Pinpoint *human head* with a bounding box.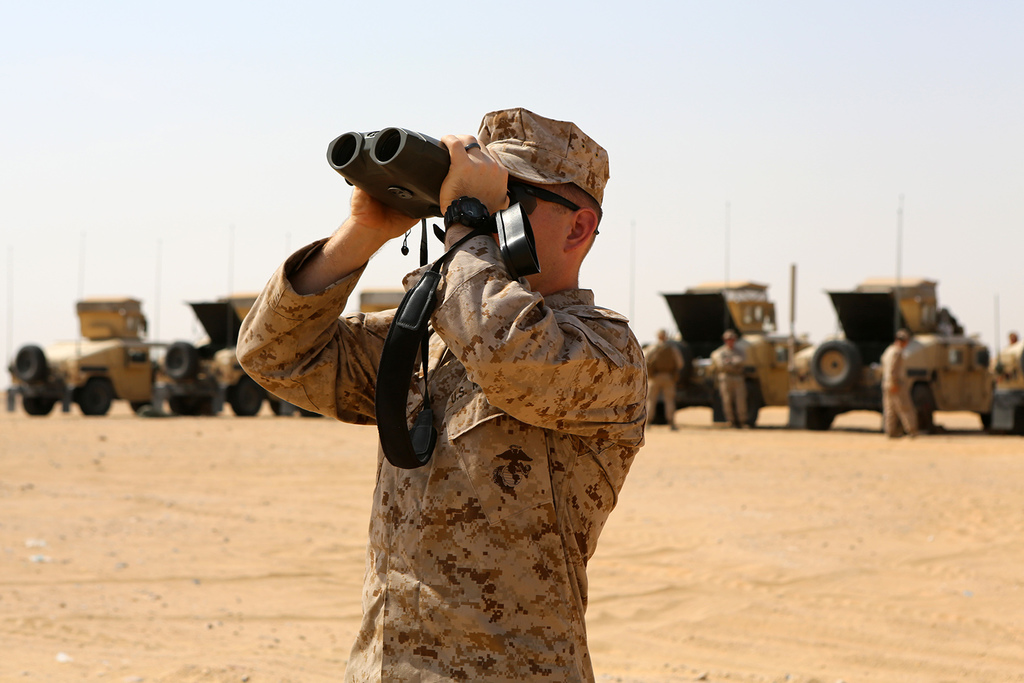
(x1=893, y1=326, x2=911, y2=349).
